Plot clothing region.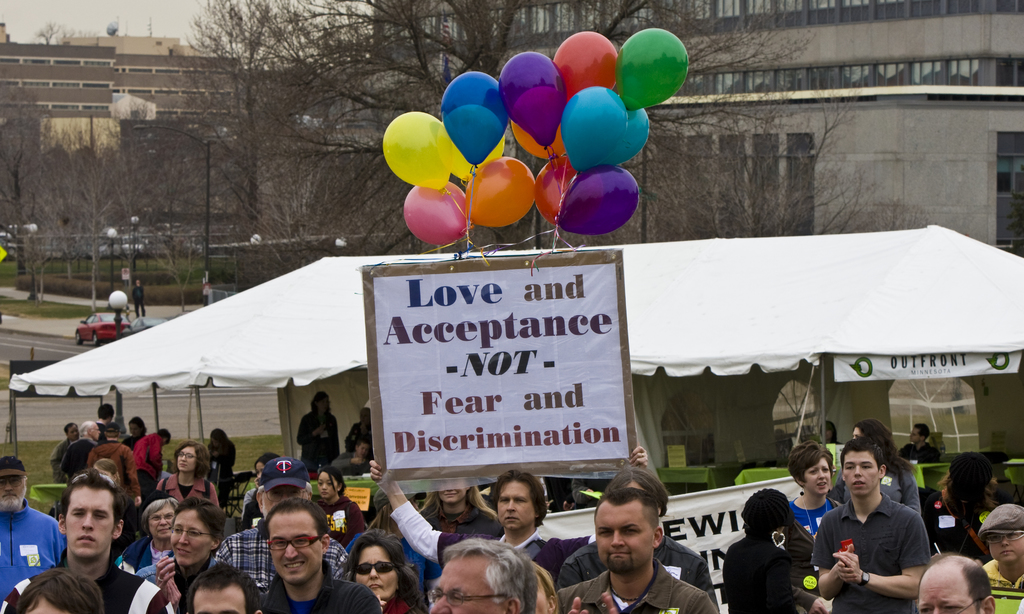
Plotted at bbox=[122, 437, 162, 496].
